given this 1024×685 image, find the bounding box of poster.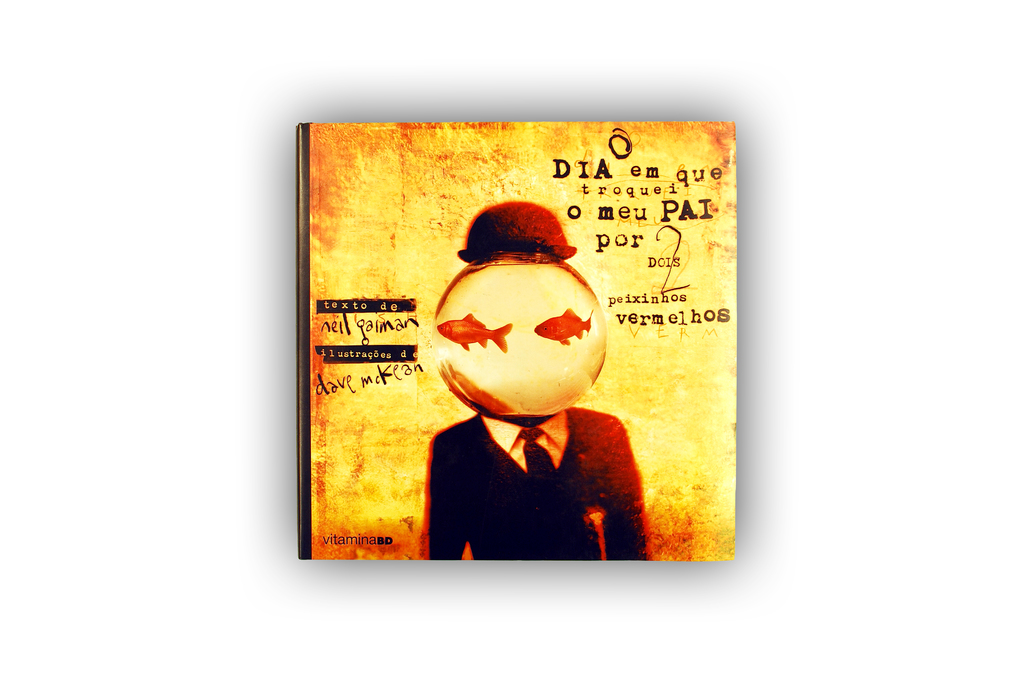
301:117:737:560.
